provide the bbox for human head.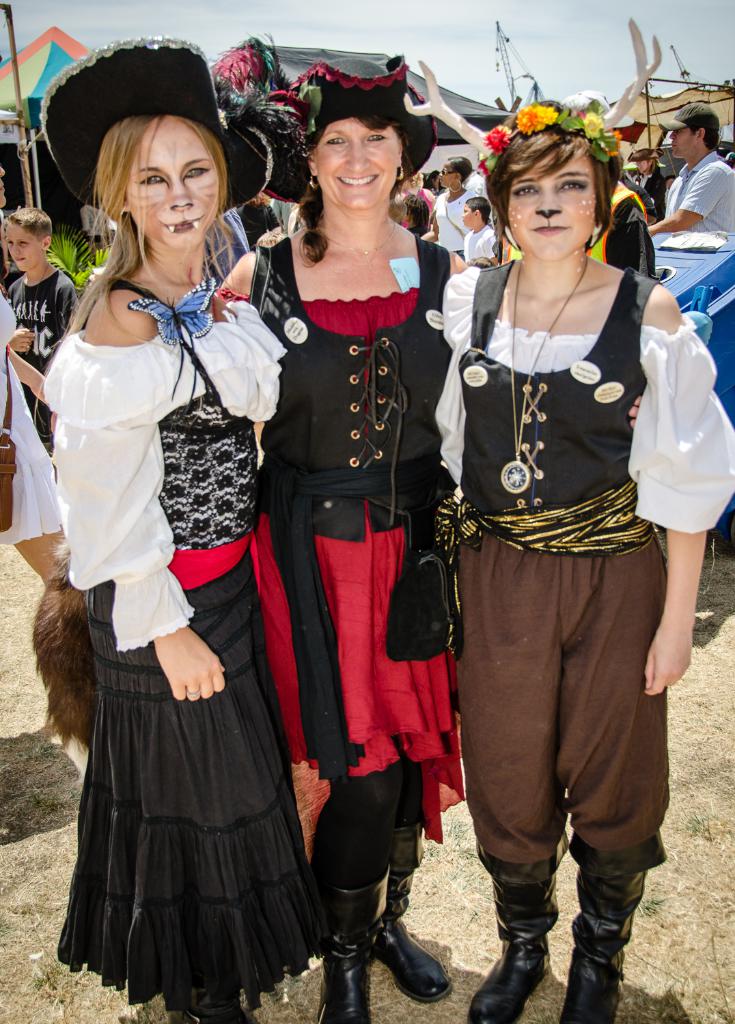
(left=427, top=171, right=441, bottom=190).
